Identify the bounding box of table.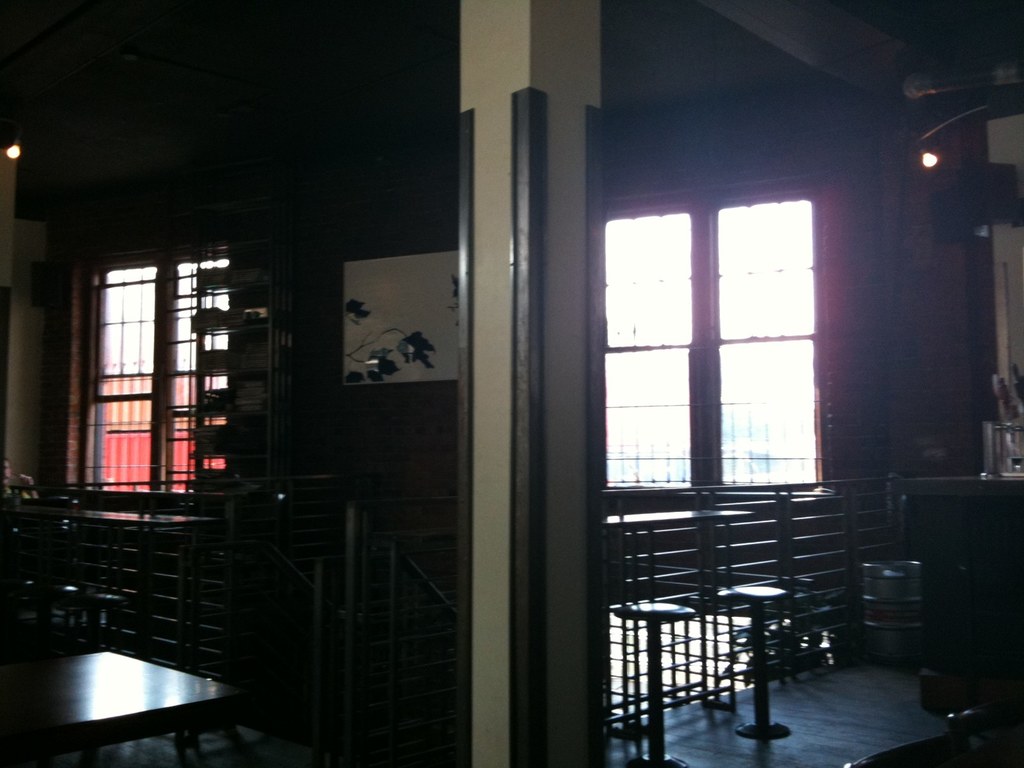
0, 645, 268, 755.
